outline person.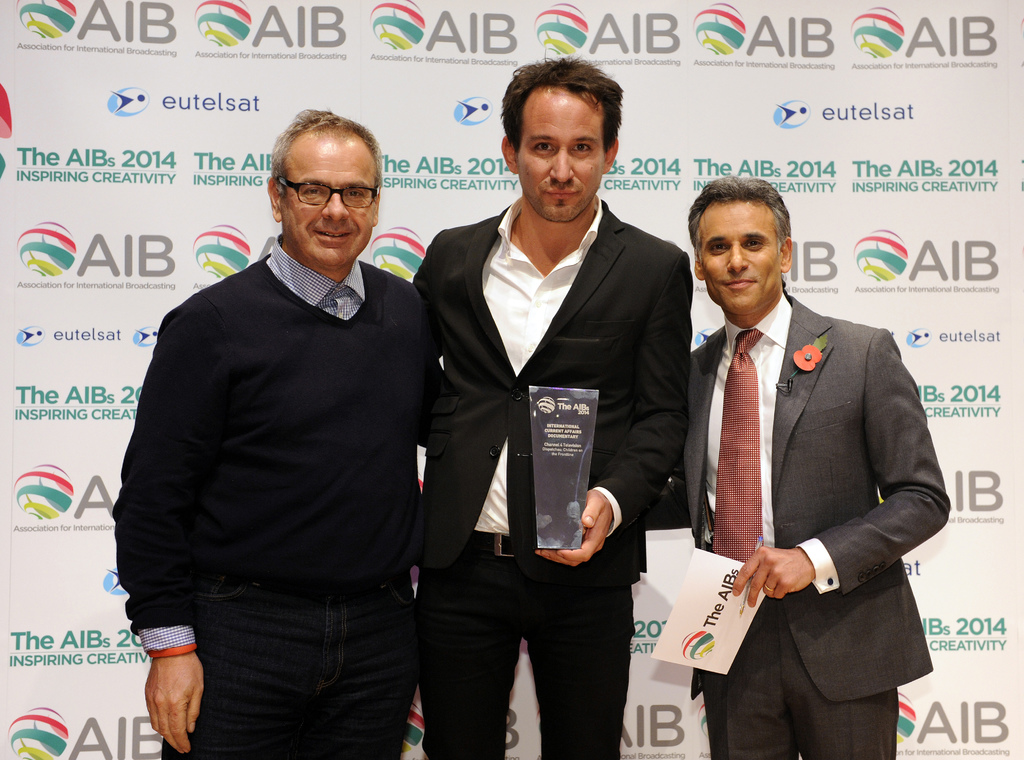
Outline: <region>676, 175, 950, 759</region>.
